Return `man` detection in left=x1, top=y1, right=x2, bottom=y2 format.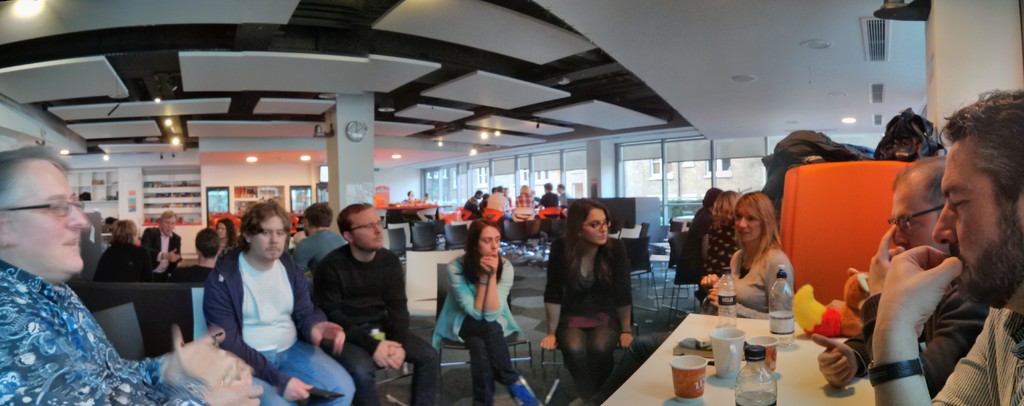
left=485, top=186, right=513, bottom=221.
